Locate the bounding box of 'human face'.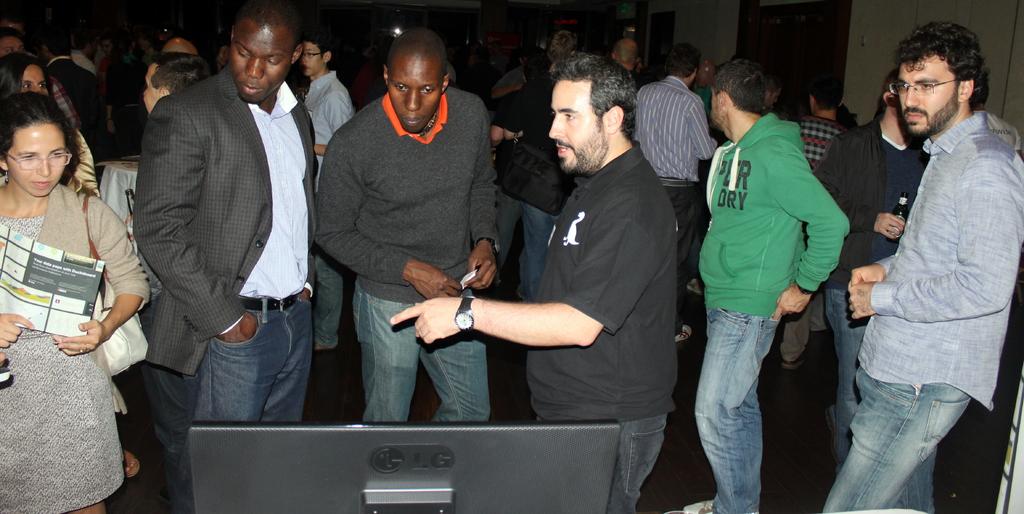
Bounding box: l=23, t=64, r=49, b=95.
